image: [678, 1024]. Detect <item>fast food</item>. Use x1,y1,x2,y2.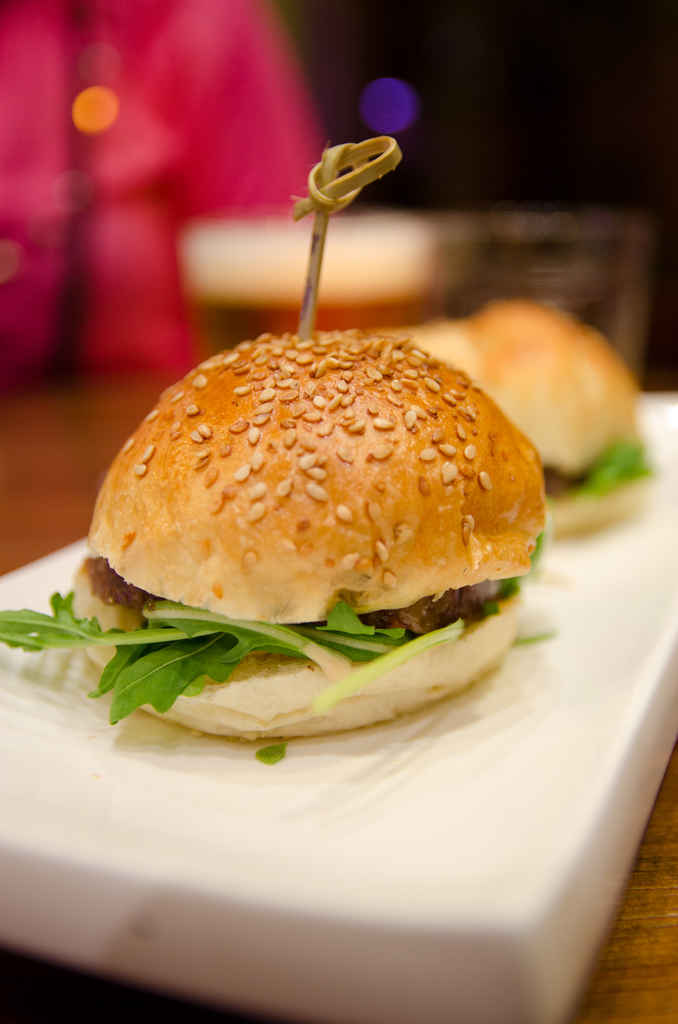
58,302,576,770.
